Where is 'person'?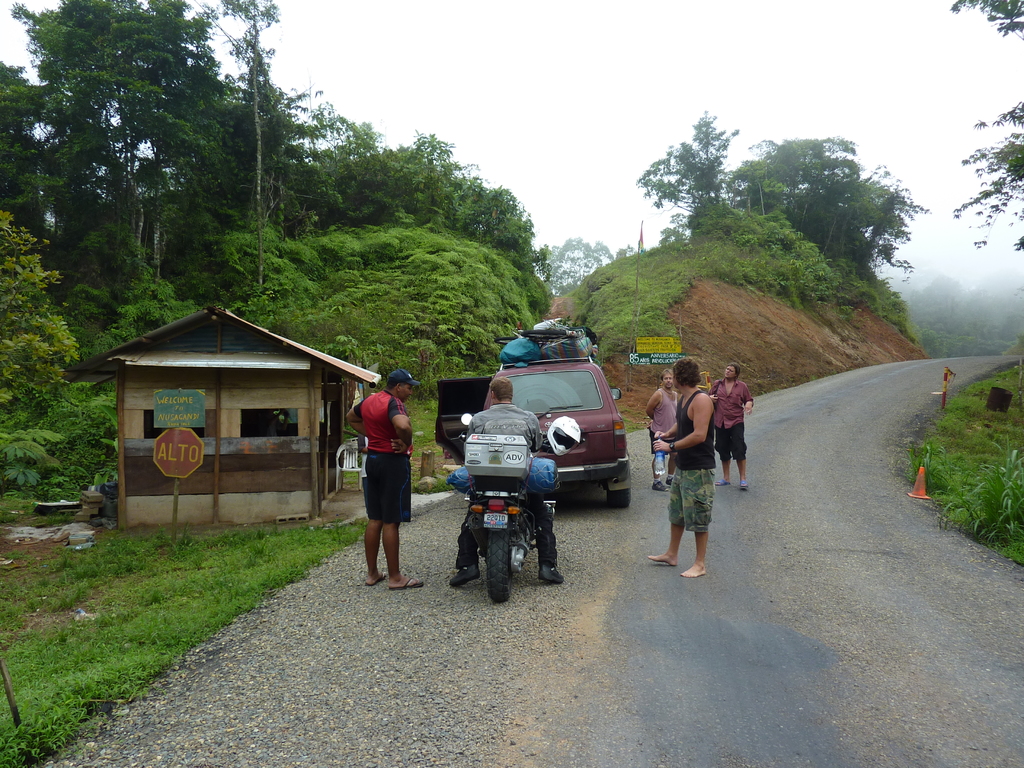
box=[648, 356, 714, 580].
